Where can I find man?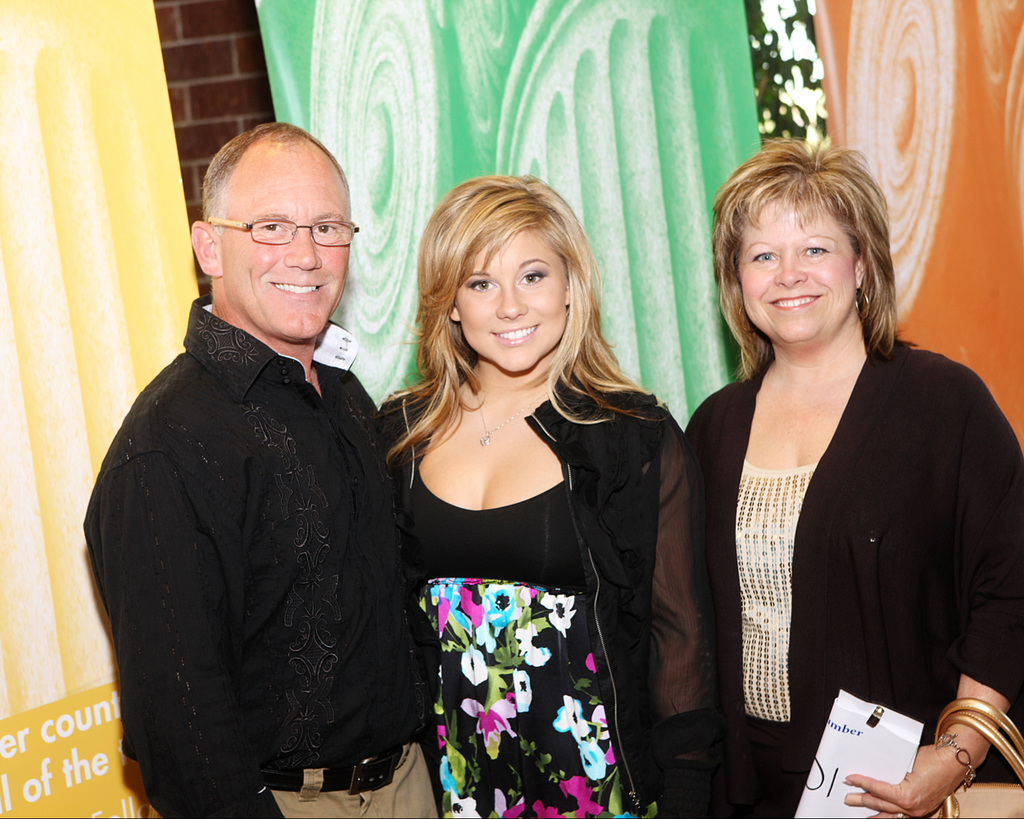
You can find it at 89, 122, 417, 818.
